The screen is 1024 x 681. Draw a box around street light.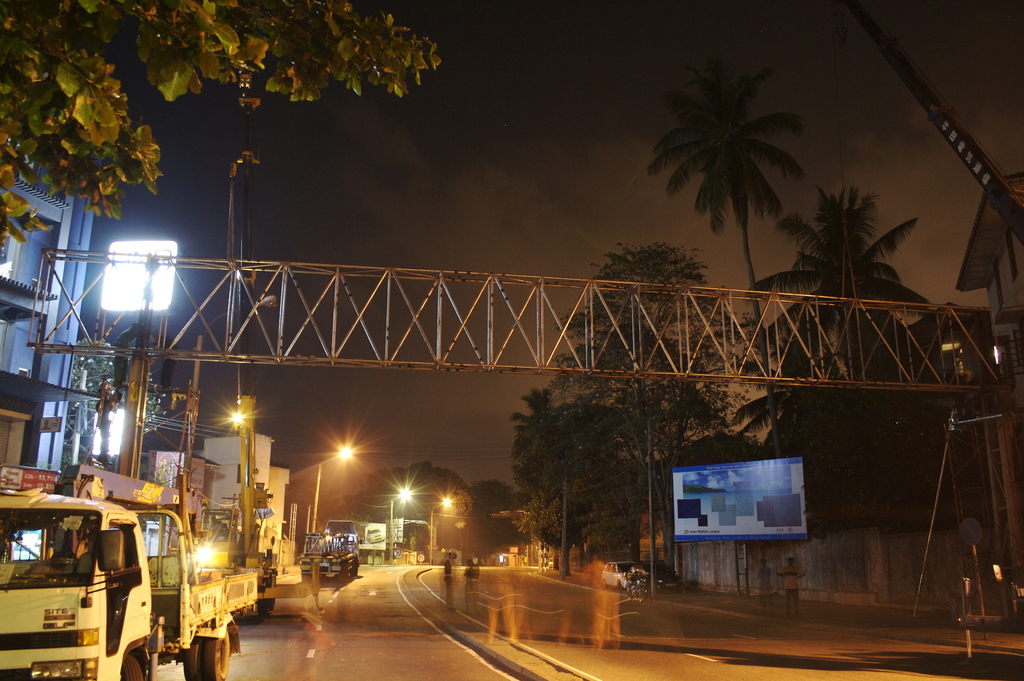
(x1=386, y1=482, x2=412, y2=566).
